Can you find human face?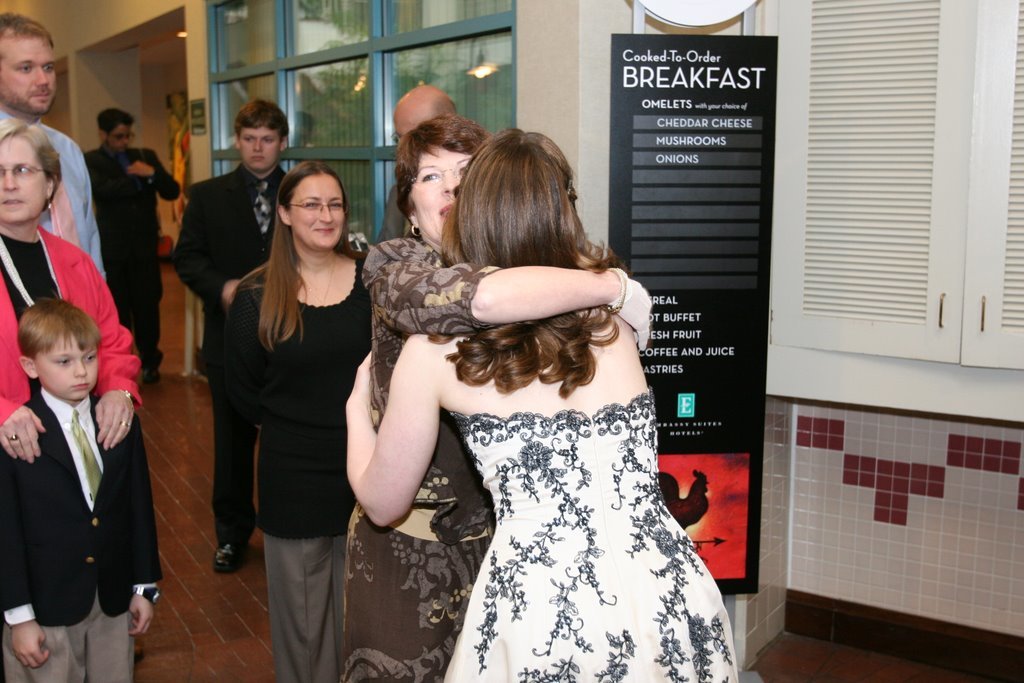
Yes, bounding box: select_region(415, 146, 473, 239).
